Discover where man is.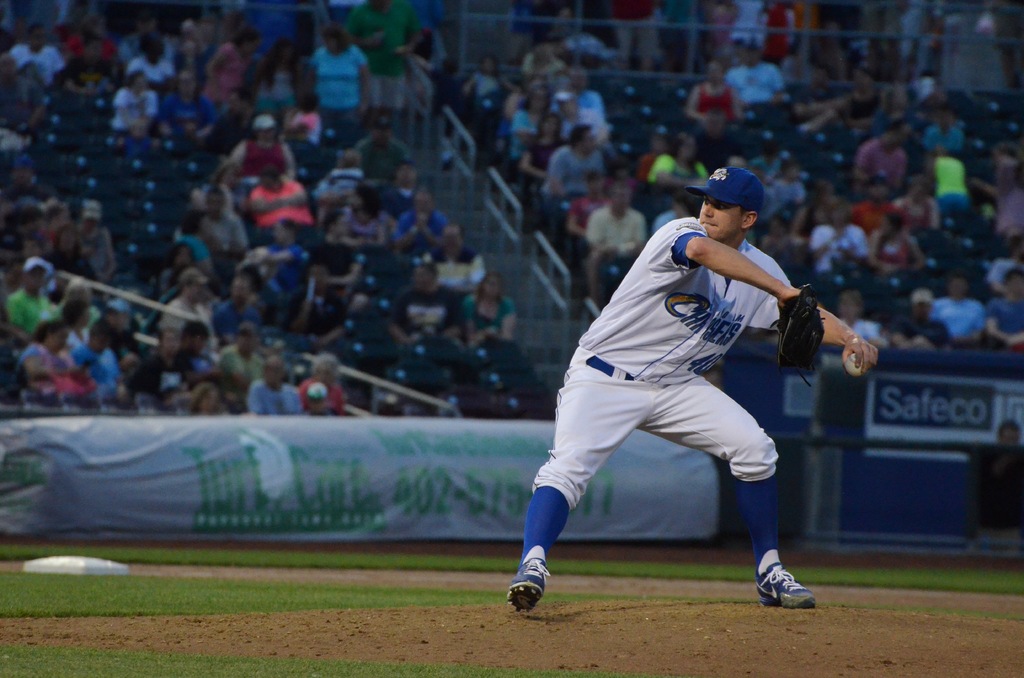
Discovered at [460,138,849,603].
